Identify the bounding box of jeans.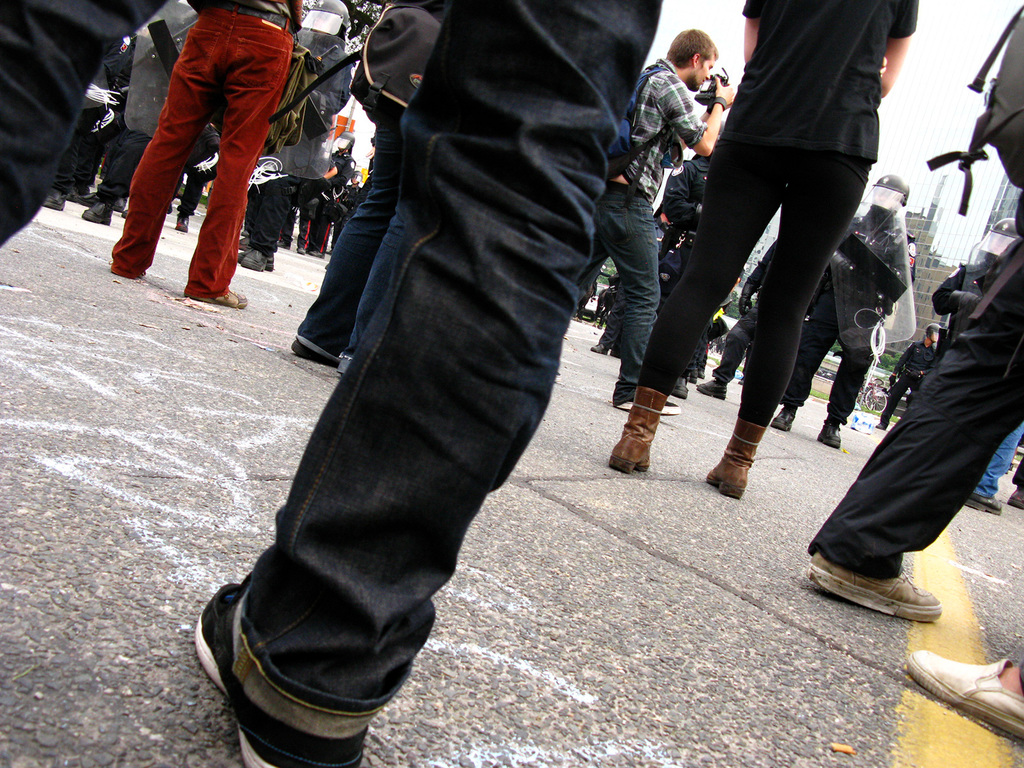
<bbox>298, 93, 398, 352</bbox>.
